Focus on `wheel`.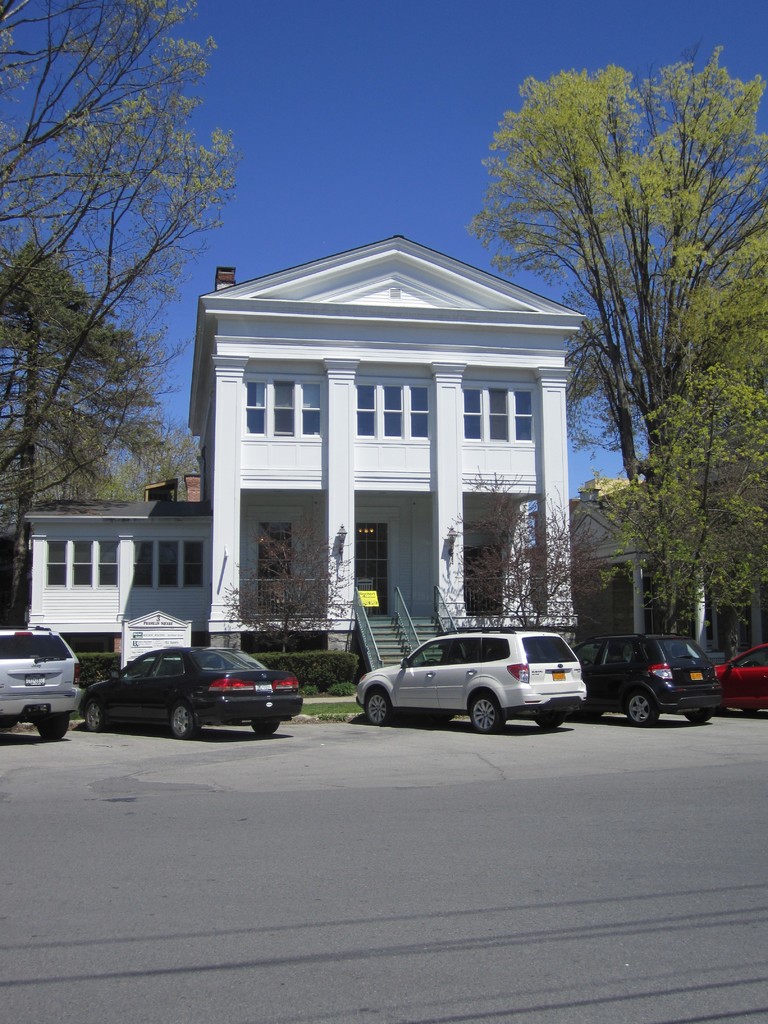
Focused at [172,700,198,740].
